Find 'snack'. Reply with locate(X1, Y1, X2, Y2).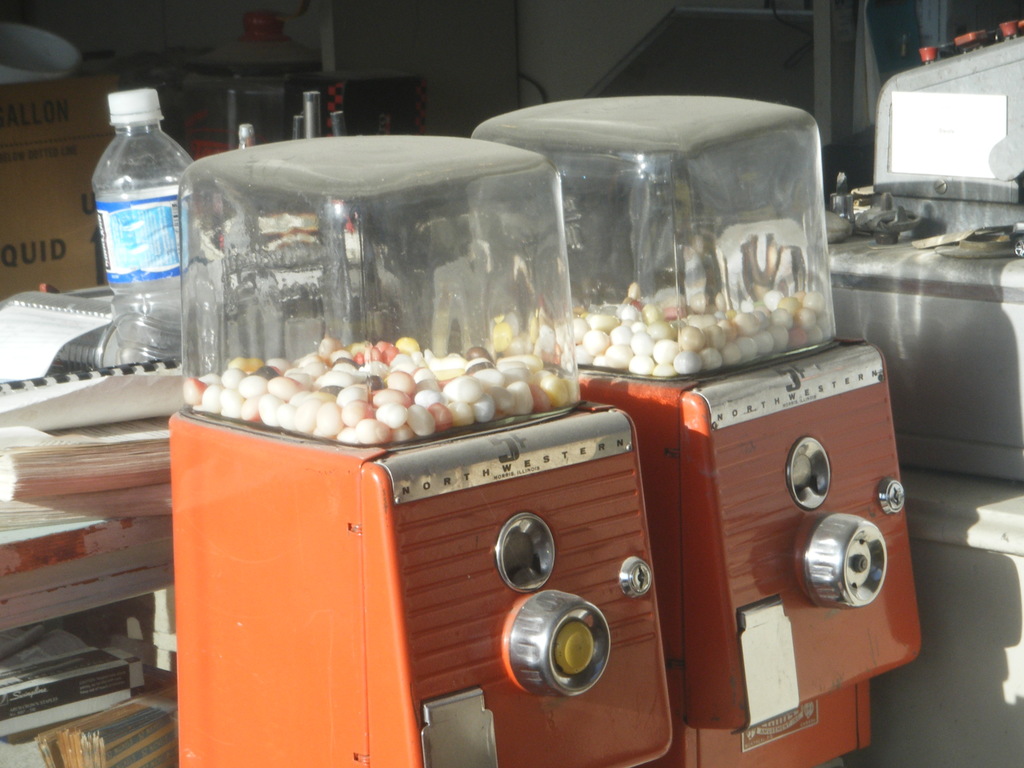
locate(180, 329, 572, 449).
